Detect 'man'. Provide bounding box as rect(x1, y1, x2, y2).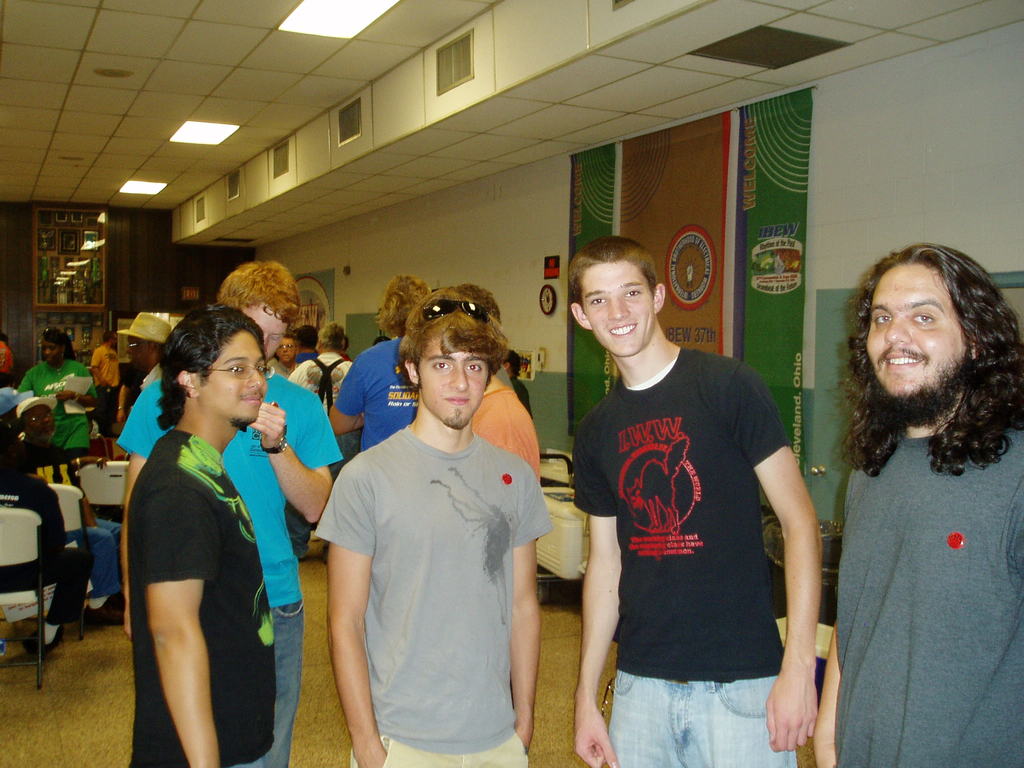
rect(433, 280, 539, 472).
